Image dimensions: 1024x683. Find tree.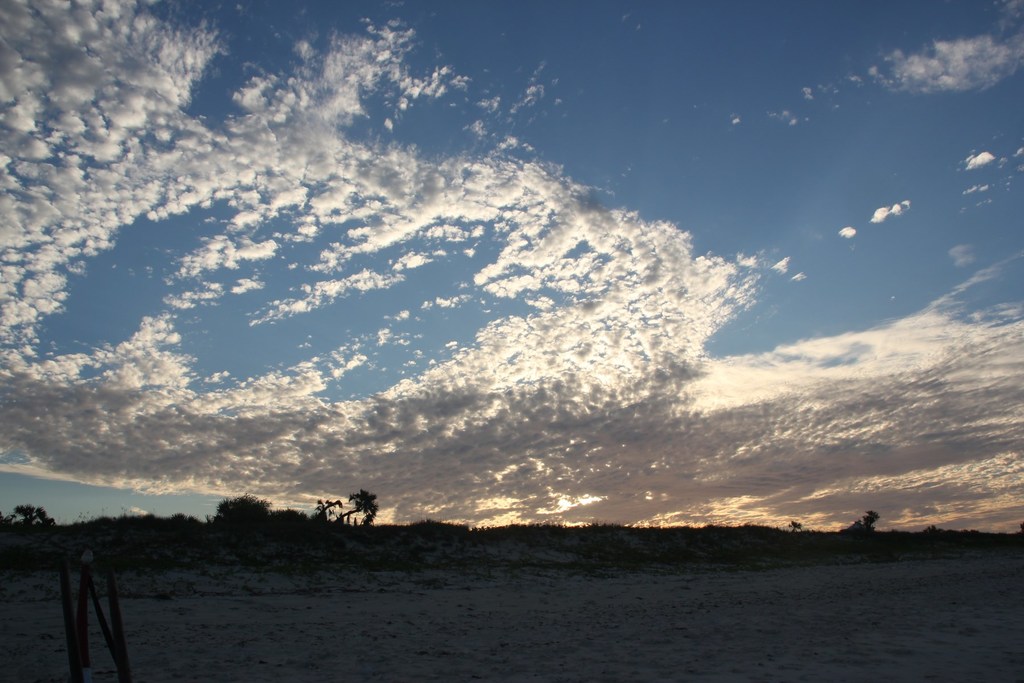
311,491,383,529.
